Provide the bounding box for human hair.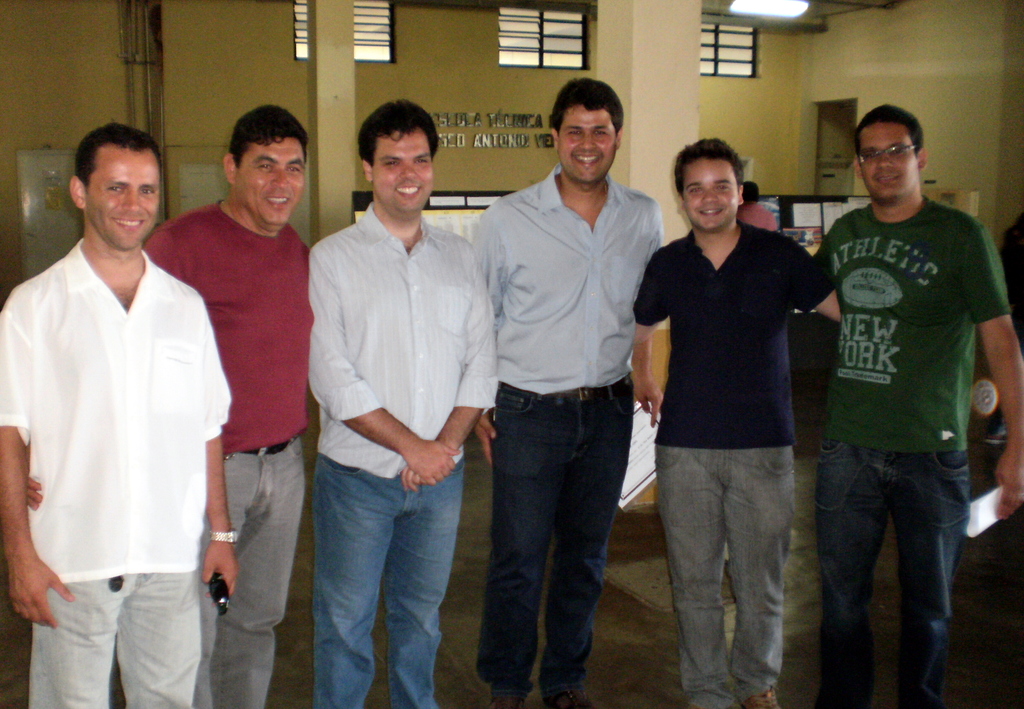
bbox=[225, 108, 313, 170].
